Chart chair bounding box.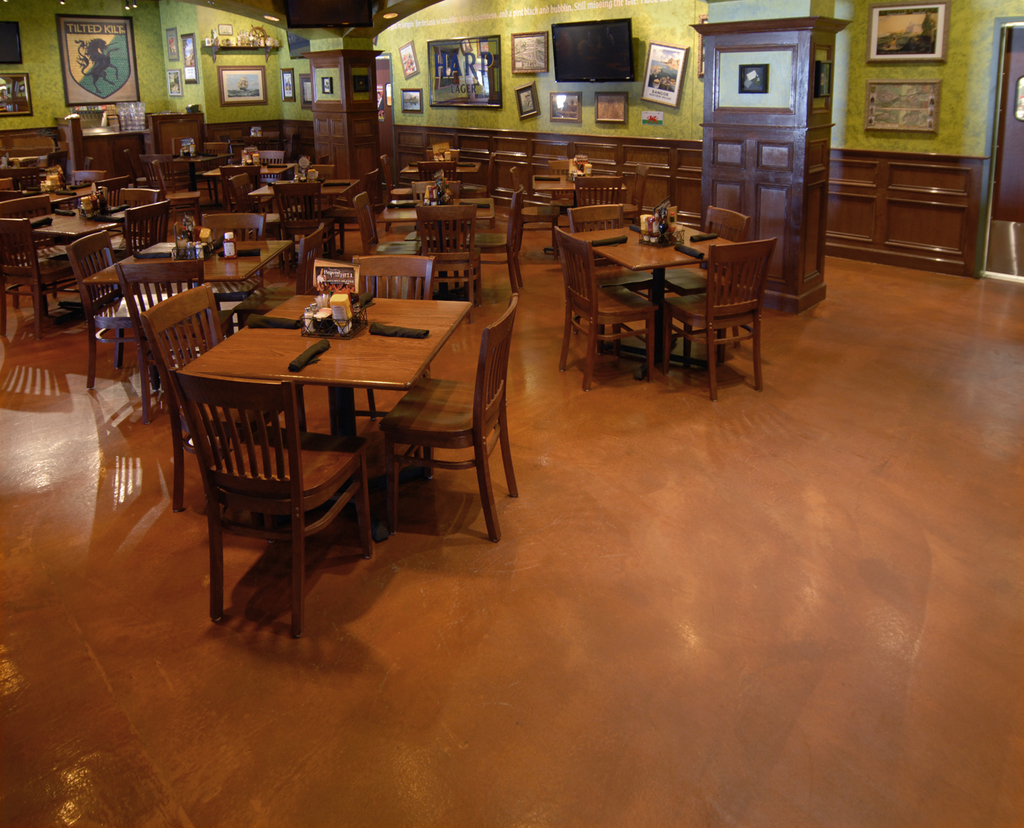
Charted: [352, 195, 423, 254].
